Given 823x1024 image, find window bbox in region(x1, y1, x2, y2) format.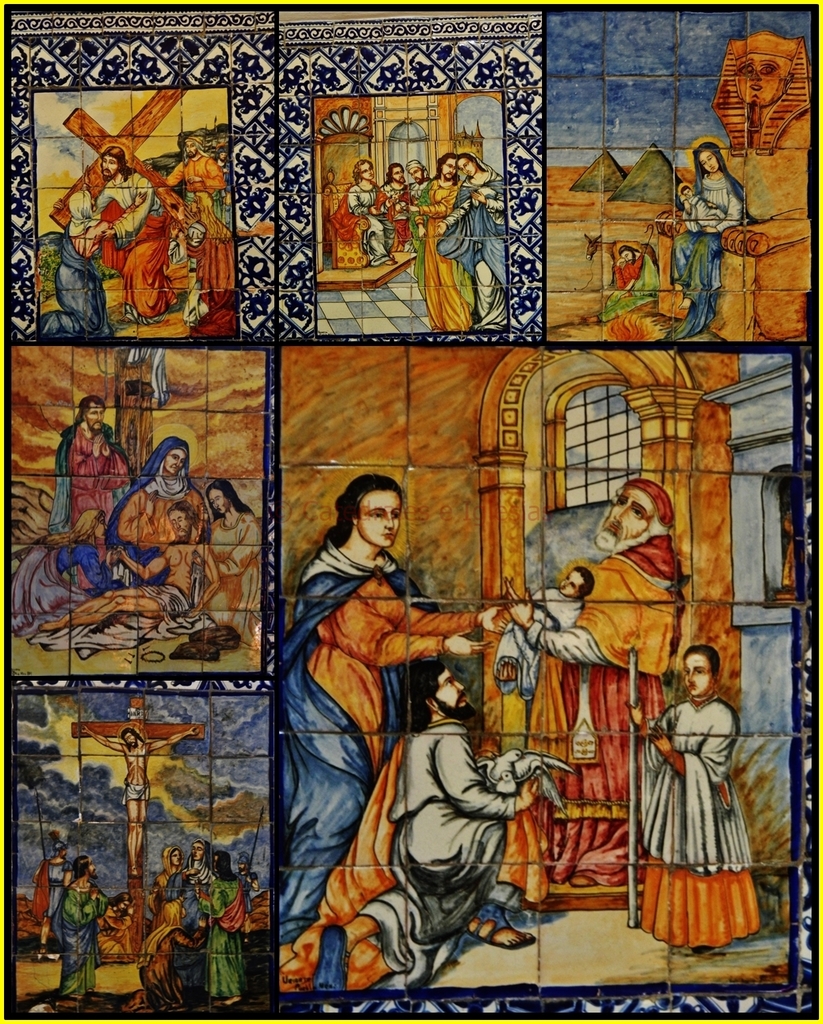
region(539, 385, 642, 492).
